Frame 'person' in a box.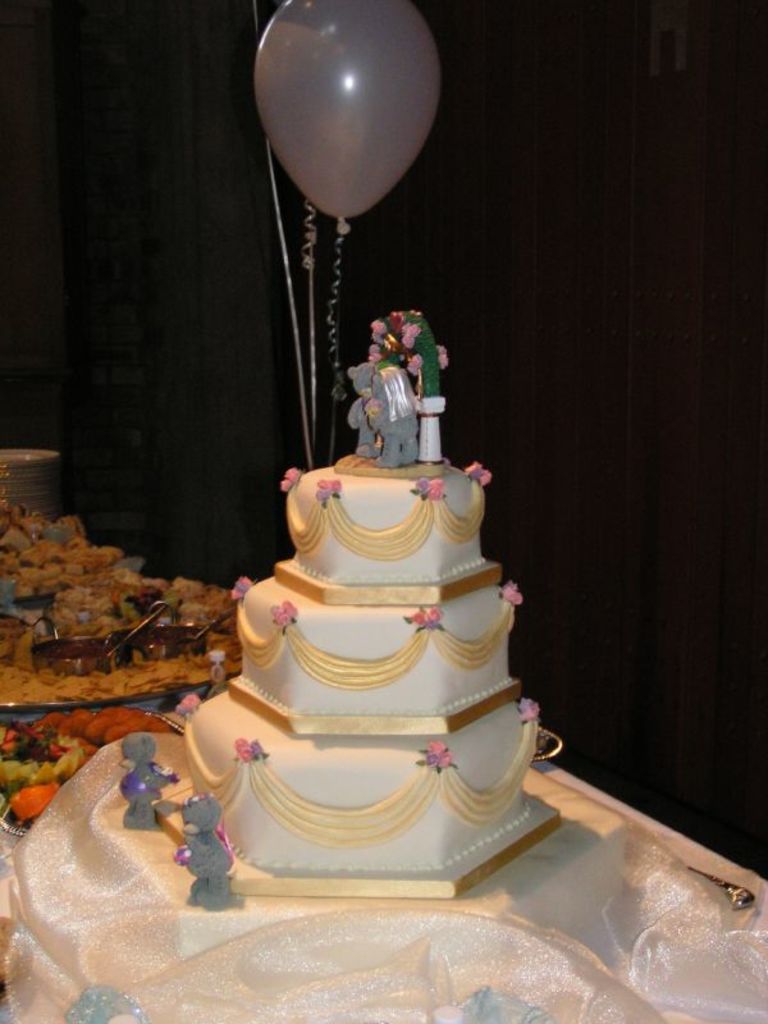
x1=399, y1=310, x2=438, y2=466.
